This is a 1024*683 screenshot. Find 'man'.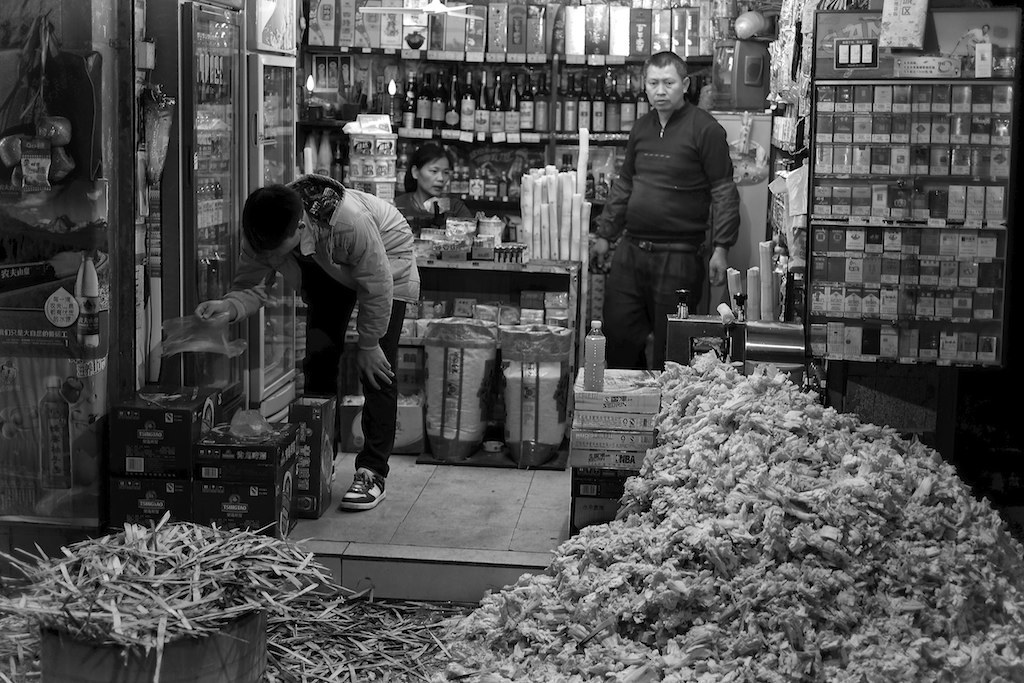
Bounding box: (239,174,422,492).
